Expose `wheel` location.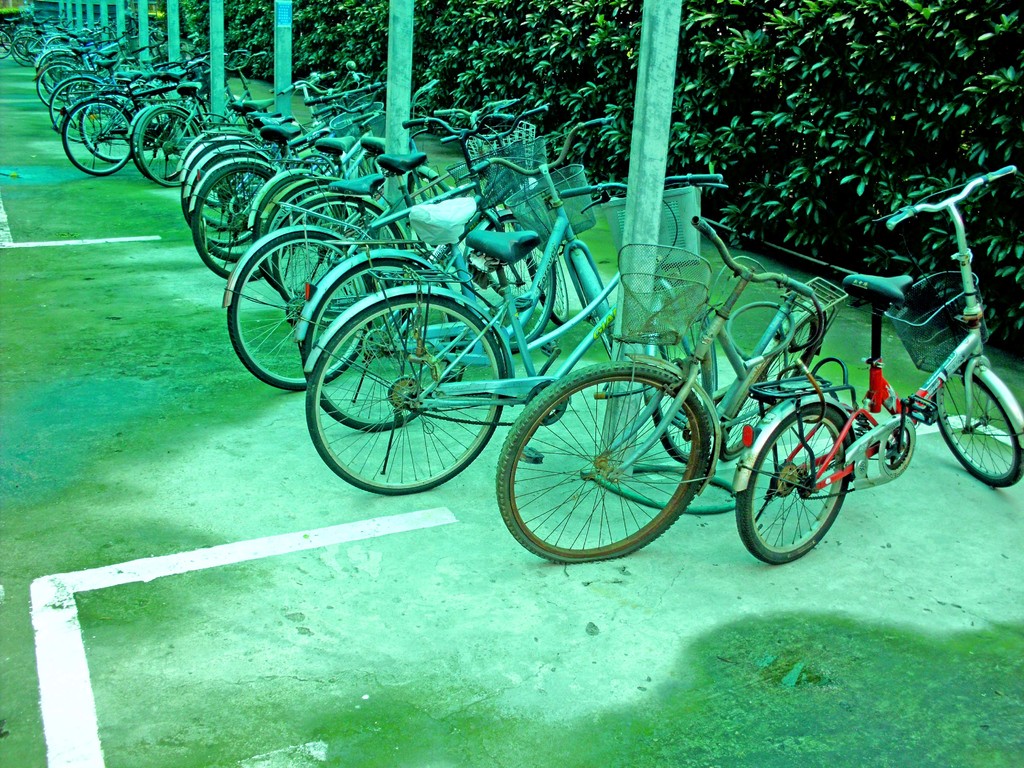
Exposed at (left=271, top=198, right=406, bottom=323).
